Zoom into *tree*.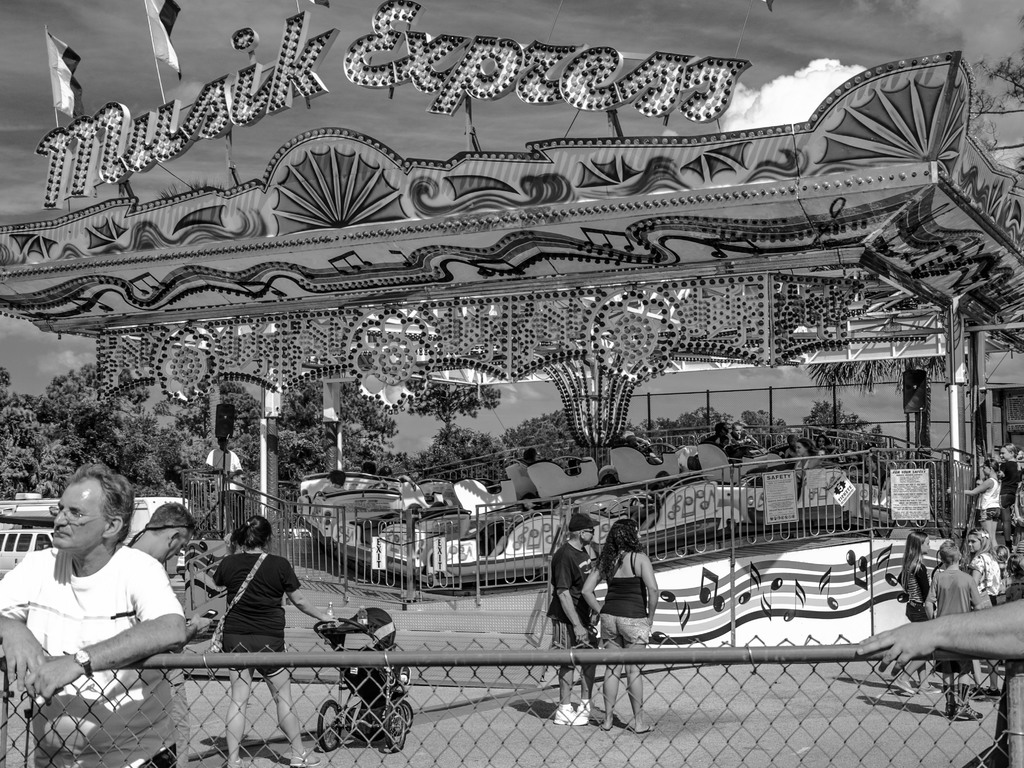
Zoom target: BBox(803, 398, 884, 439).
